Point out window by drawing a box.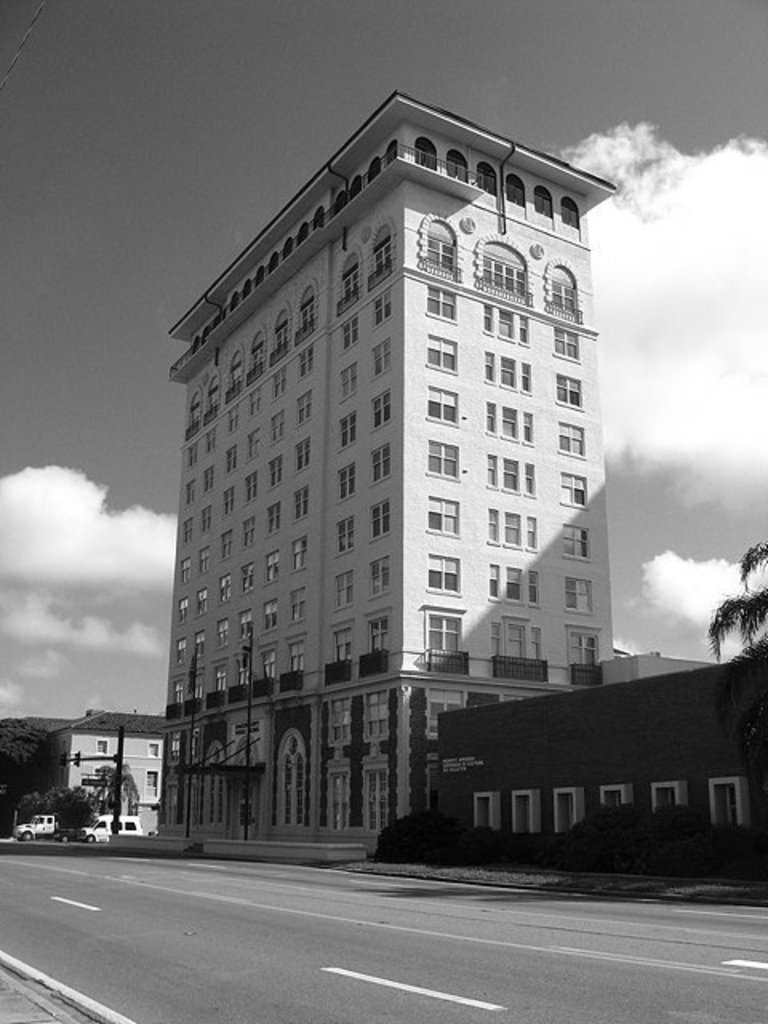
bbox(264, 453, 283, 488).
